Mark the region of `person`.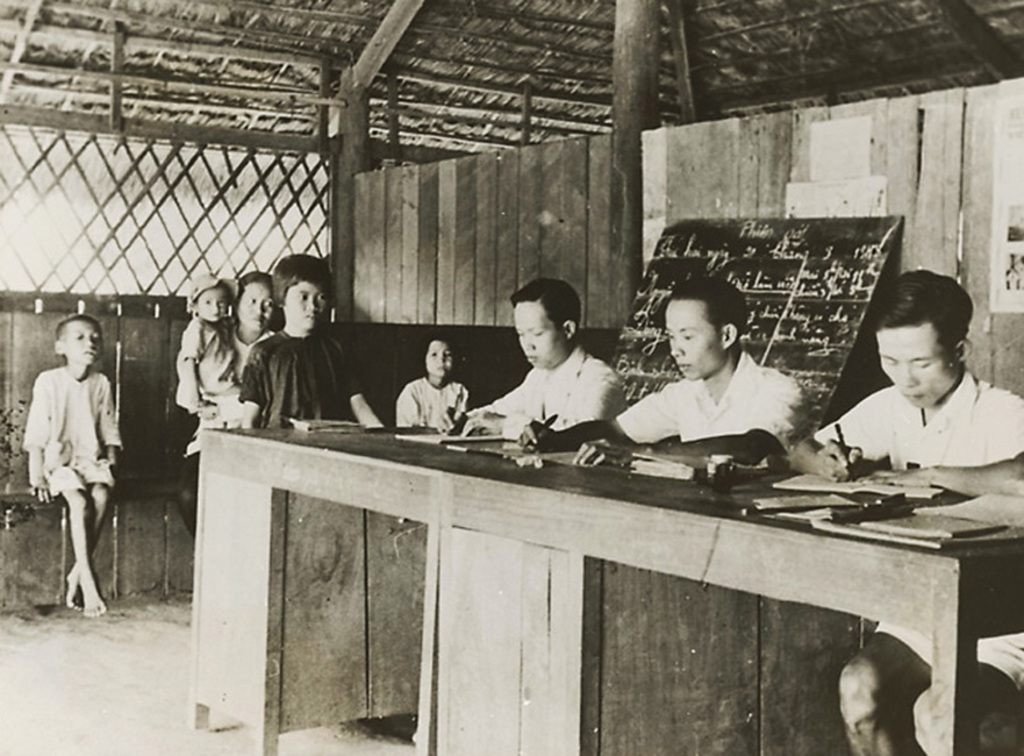
Region: x1=230, y1=249, x2=385, y2=430.
